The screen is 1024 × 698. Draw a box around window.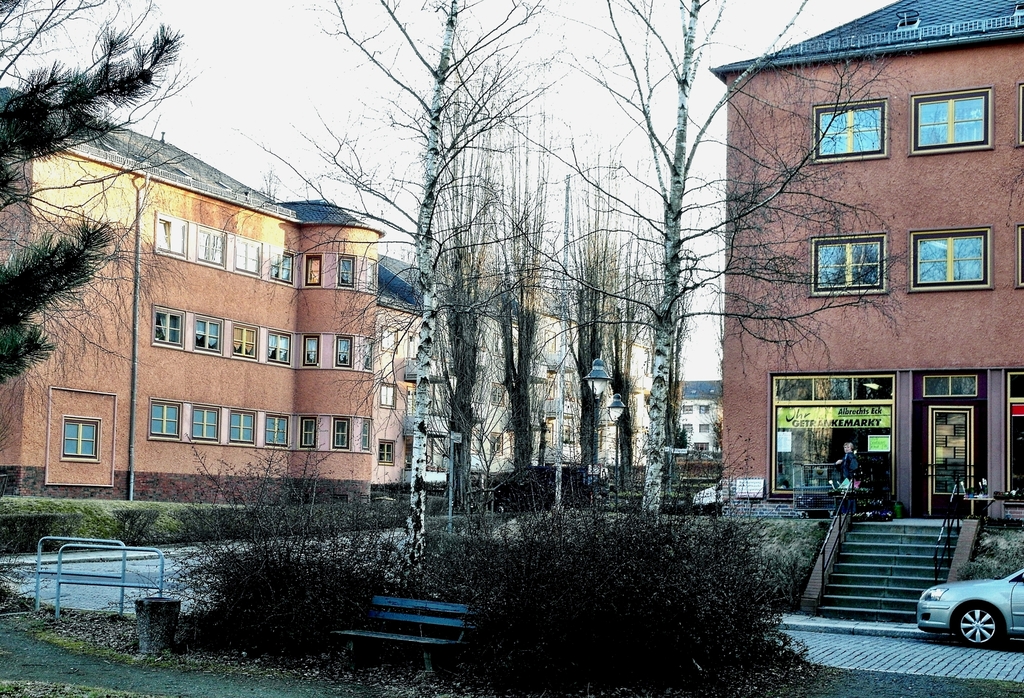
<bbox>359, 338, 371, 369</bbox>.
